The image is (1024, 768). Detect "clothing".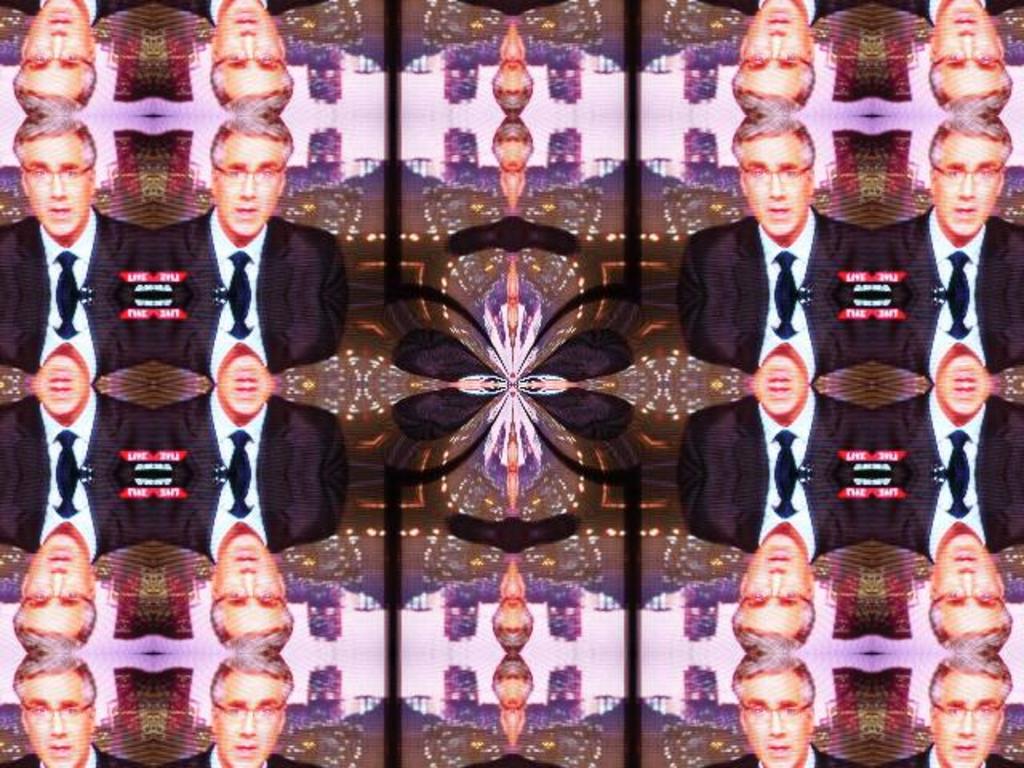
Detection: (715,746,870,766).
